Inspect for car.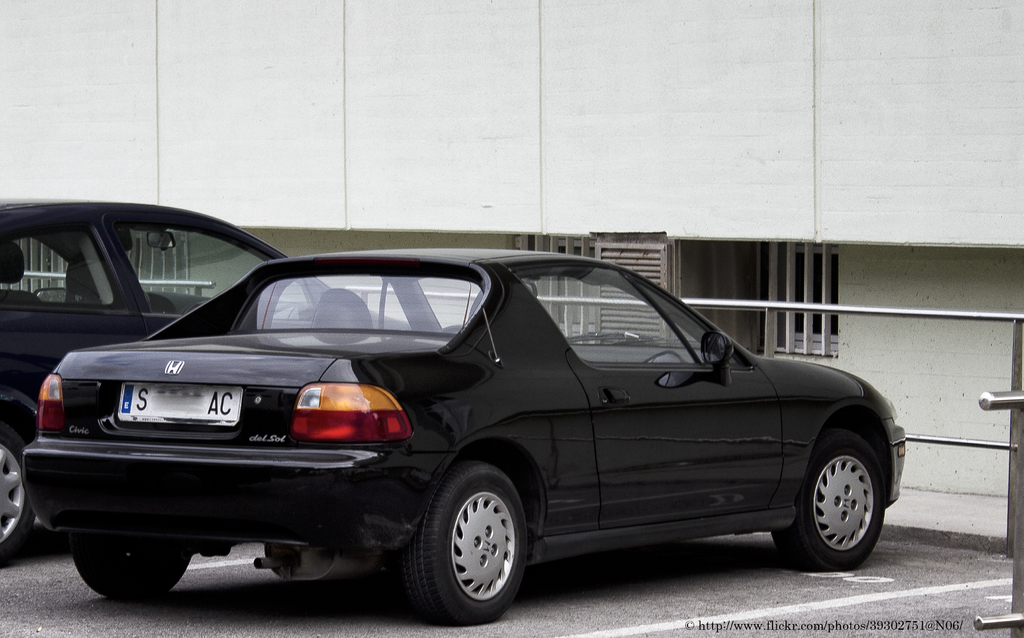
Inspection: crop(21, 245, 909, 625).
